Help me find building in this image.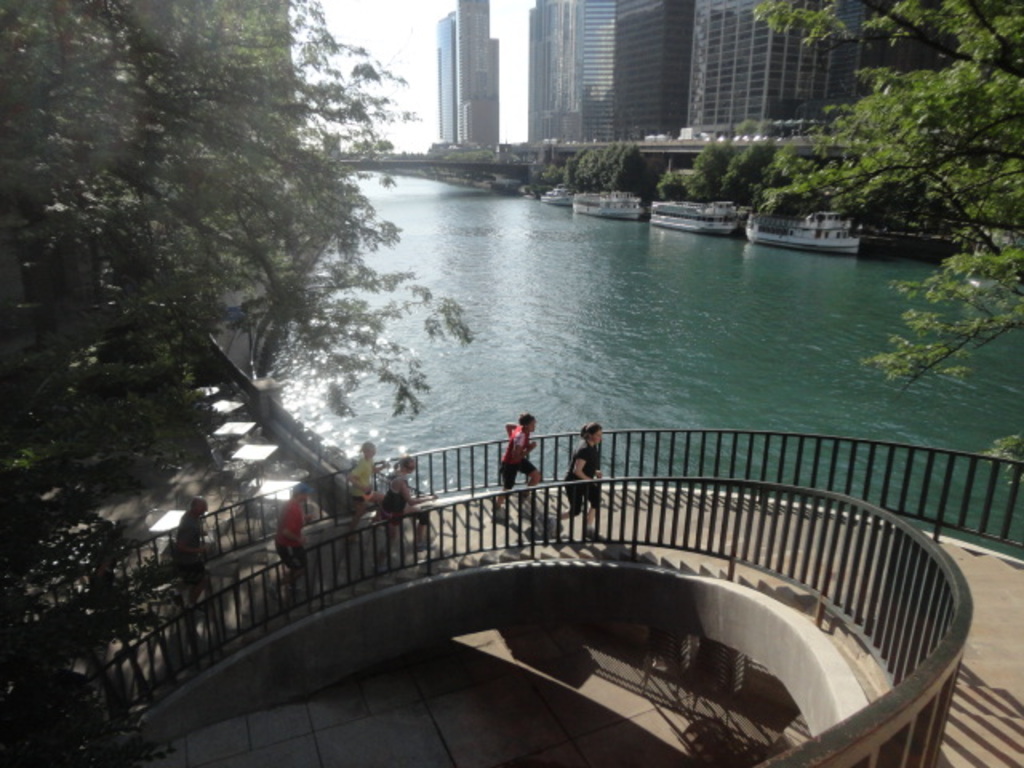
Found it: box(458, 2, 499, 150).
